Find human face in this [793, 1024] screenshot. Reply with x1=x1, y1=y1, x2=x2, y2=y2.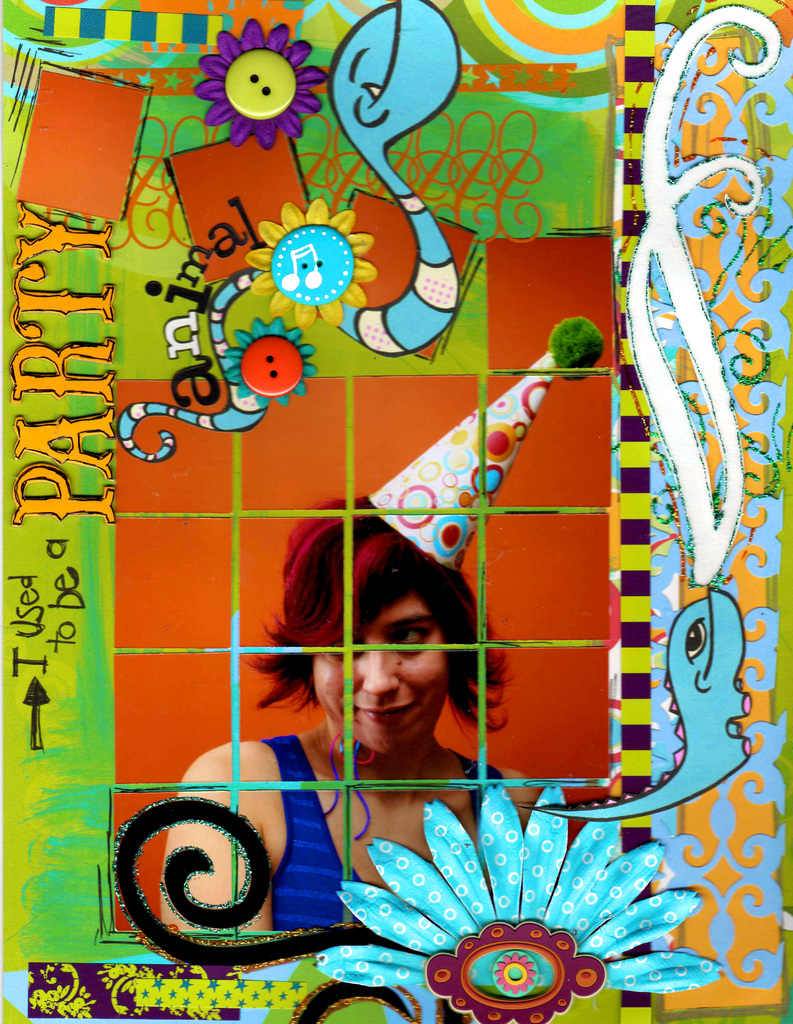
x1=309, y1=593, x2=453, y2=751.
